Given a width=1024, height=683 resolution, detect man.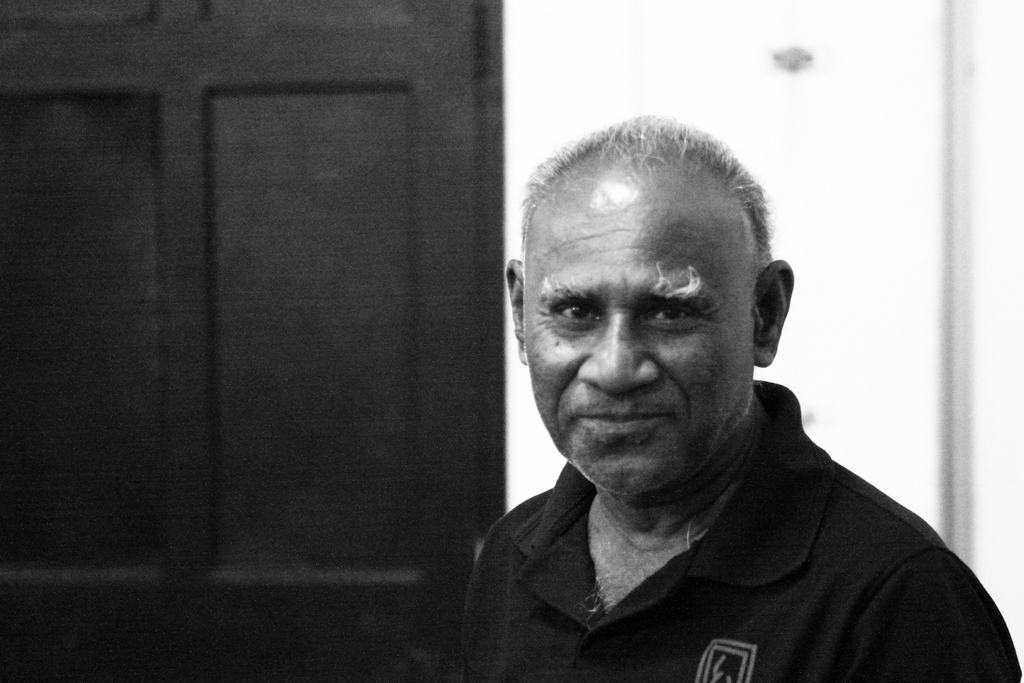
[x1=456, y1=119, x2=1023, y2=682].
